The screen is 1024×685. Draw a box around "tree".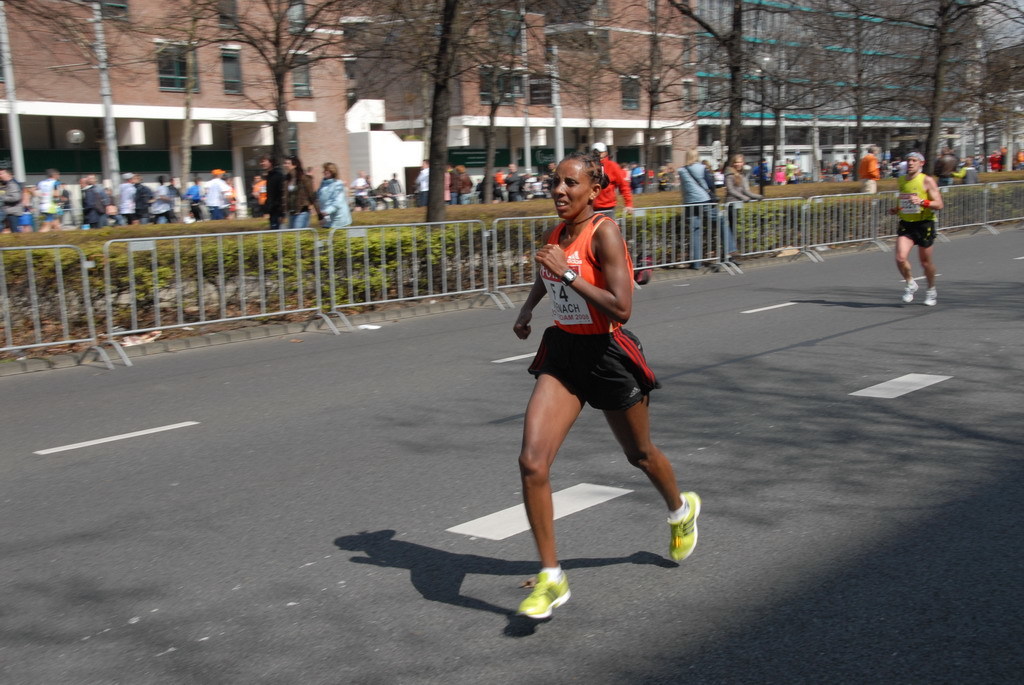
349,0,613,226.
